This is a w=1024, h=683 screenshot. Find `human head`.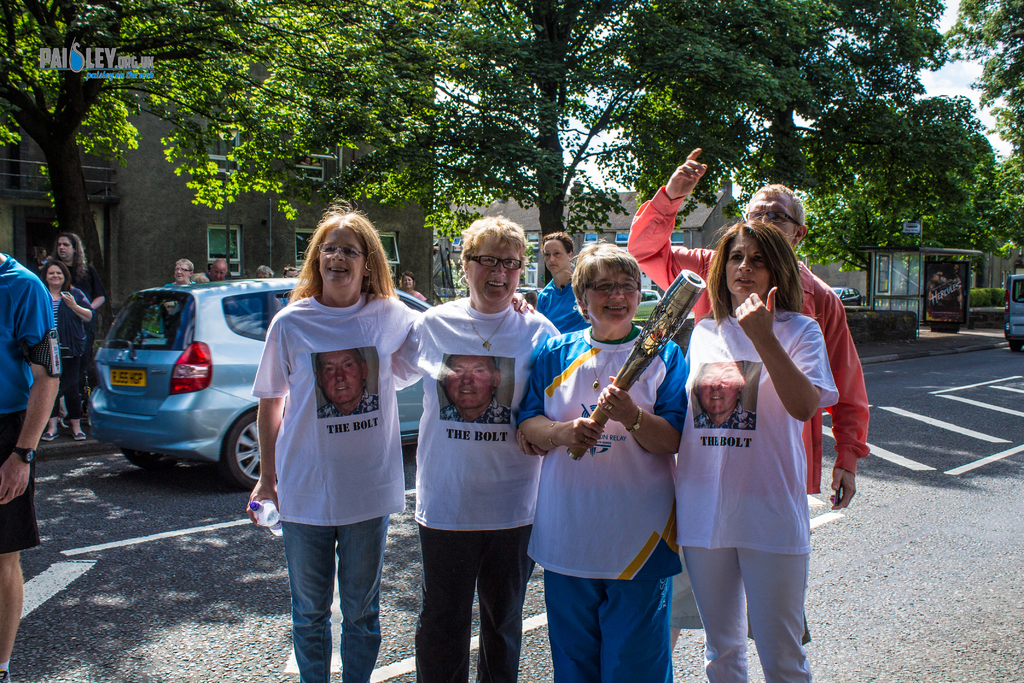
Bounding box: (left=694, top=359, right=748, bottom=416).
